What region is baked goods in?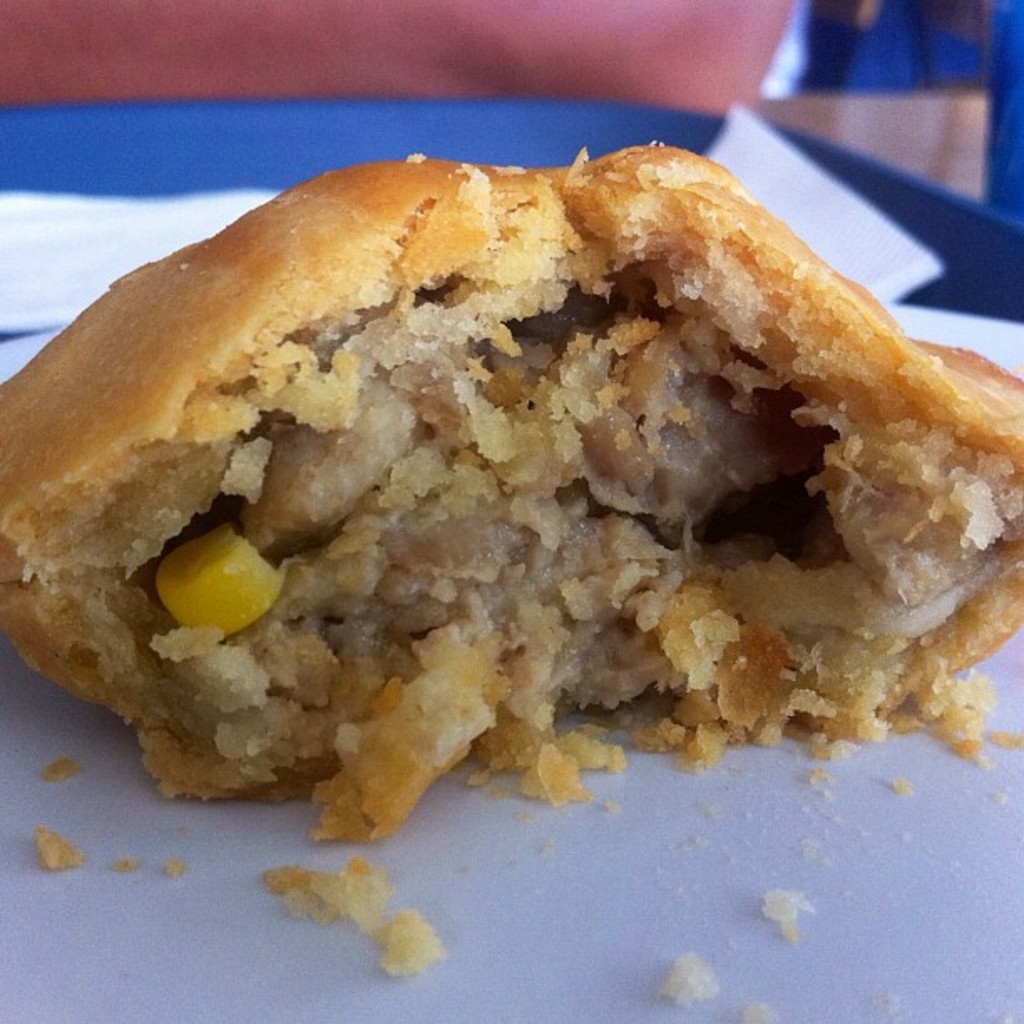
{"left": 23, "top": 112, "right": 992, "bottom": 883}.
